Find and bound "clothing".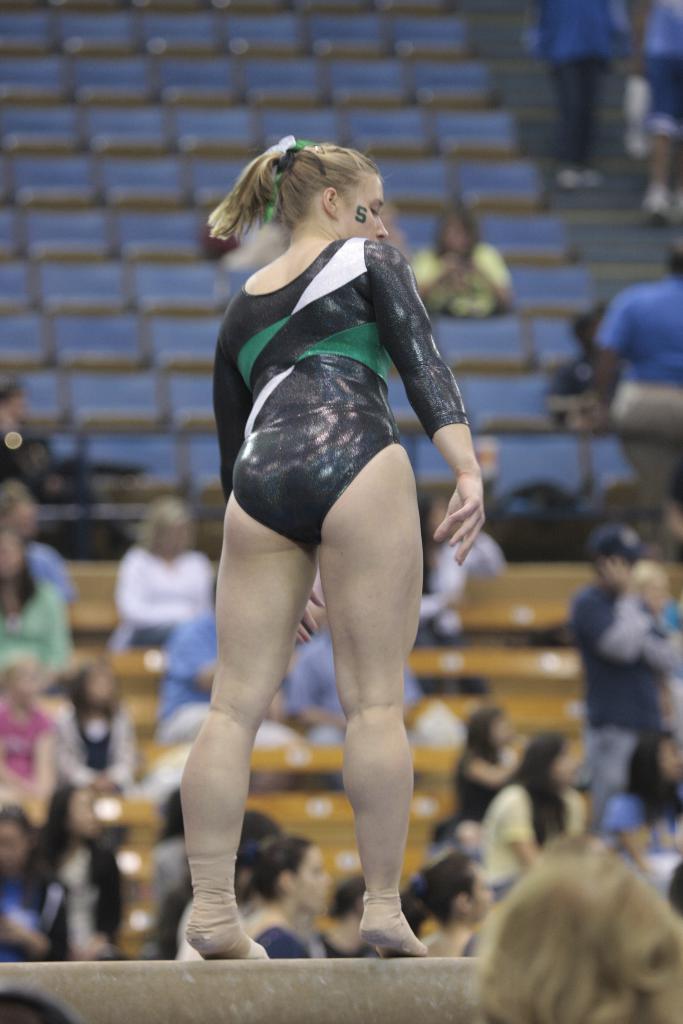
Bound: (x1=110, y1=543, x2=219, y2=660).
